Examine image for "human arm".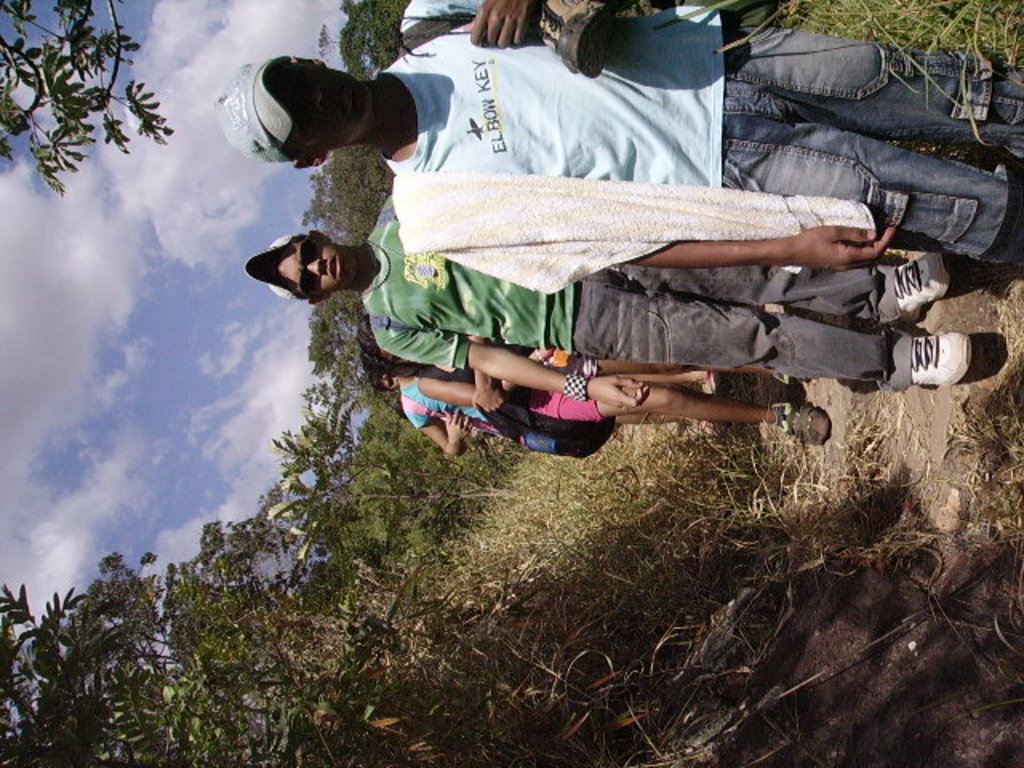
Examination result: box(467, 0, 533, 45).
